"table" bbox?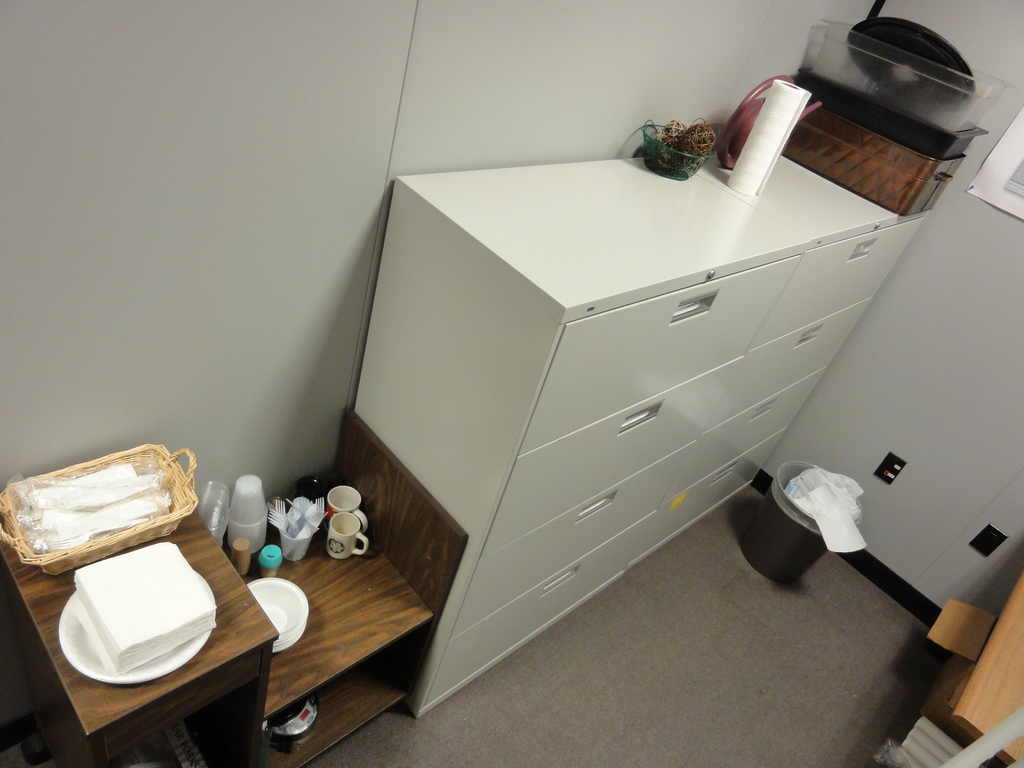
[0,403,470,767]
